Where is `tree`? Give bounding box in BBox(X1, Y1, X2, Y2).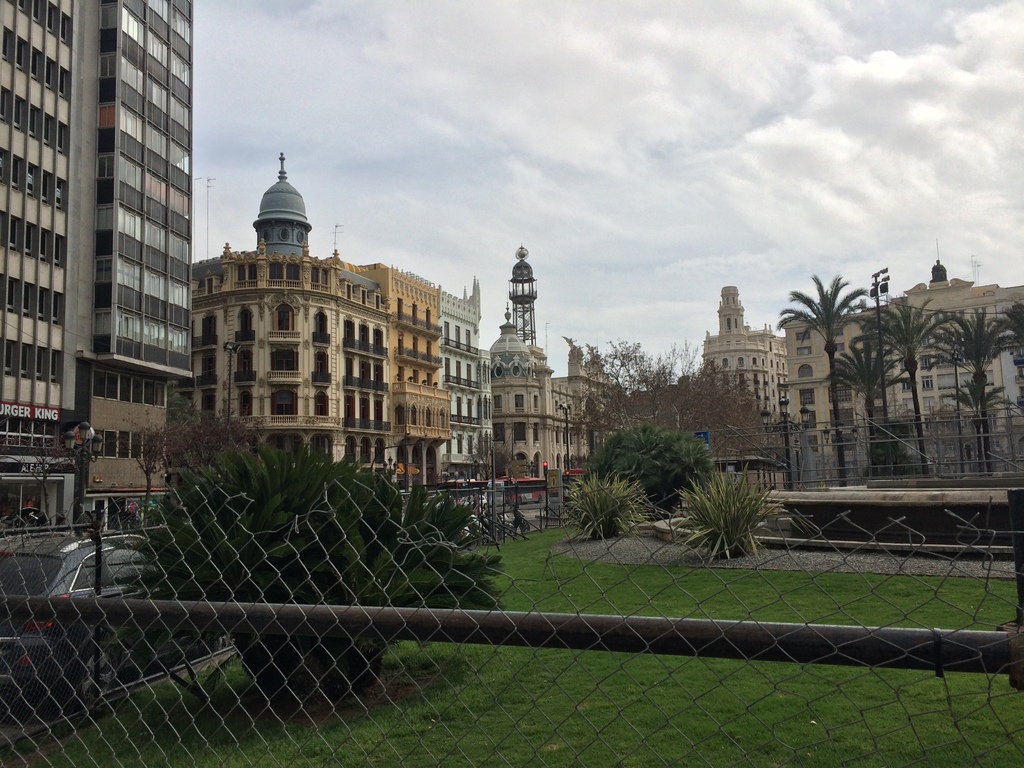
BBox(849, 294, 966, 477).
